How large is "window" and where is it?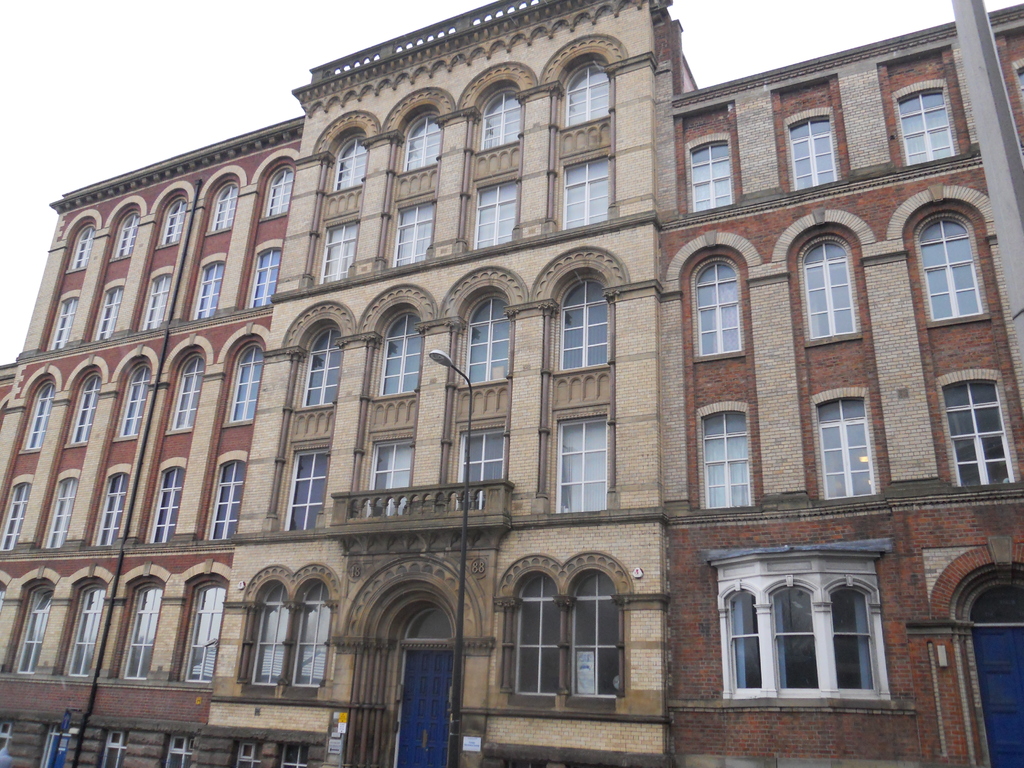
Bounding box: {"x1": 916, "y1": 207, "x2": 988, "y2": 320}.
